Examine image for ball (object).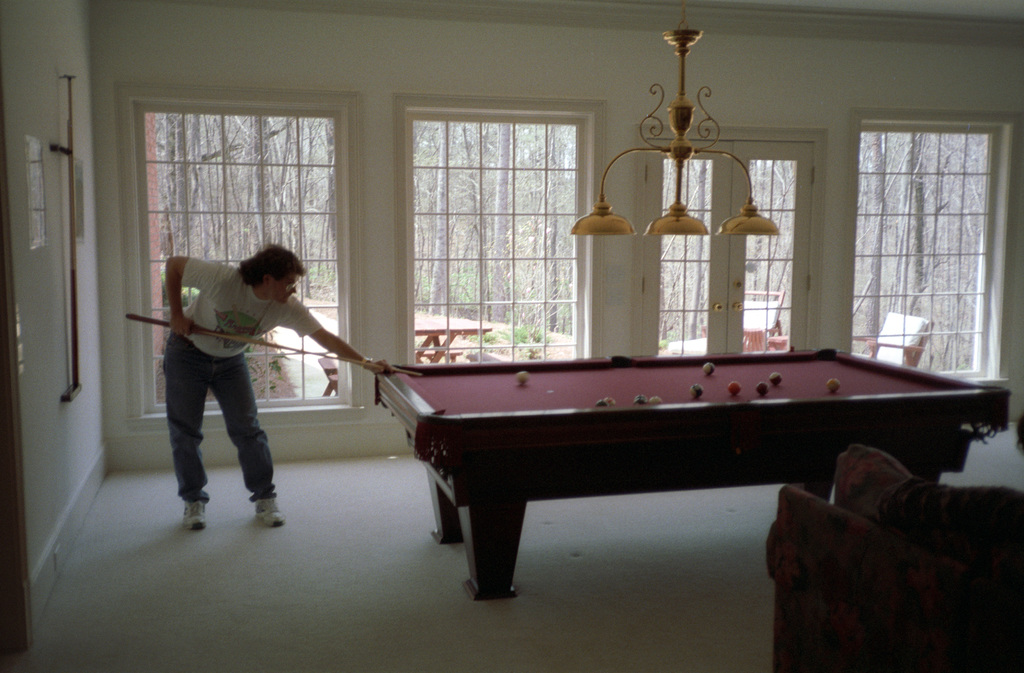
Examination result: 824, 378, 842, 397.
